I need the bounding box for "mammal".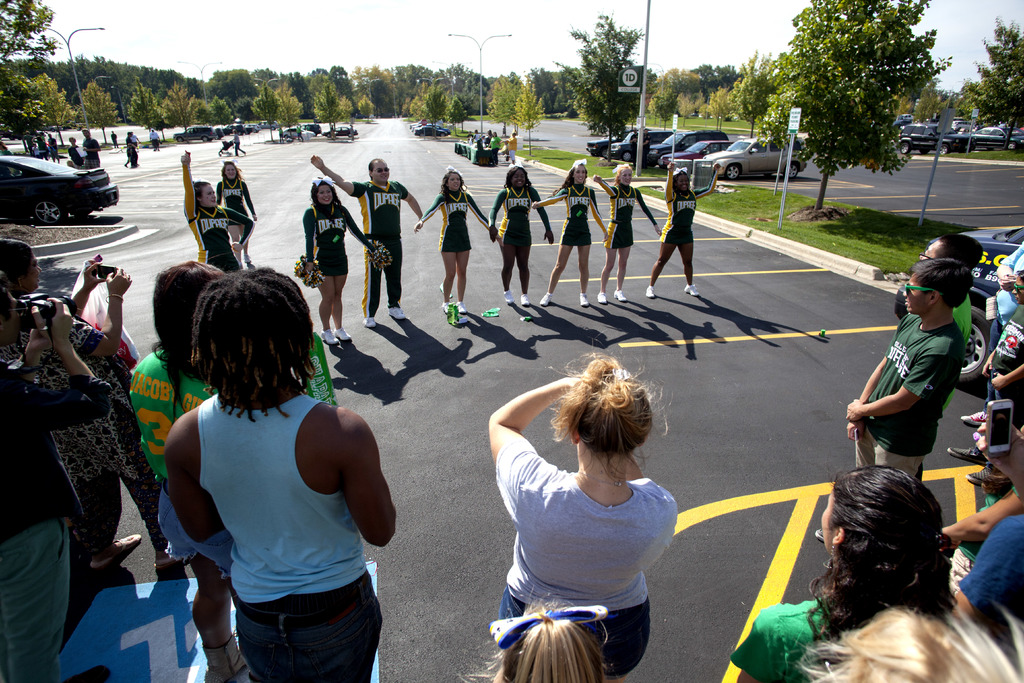
Here it is: BBox(728, 463, 963, 682).
